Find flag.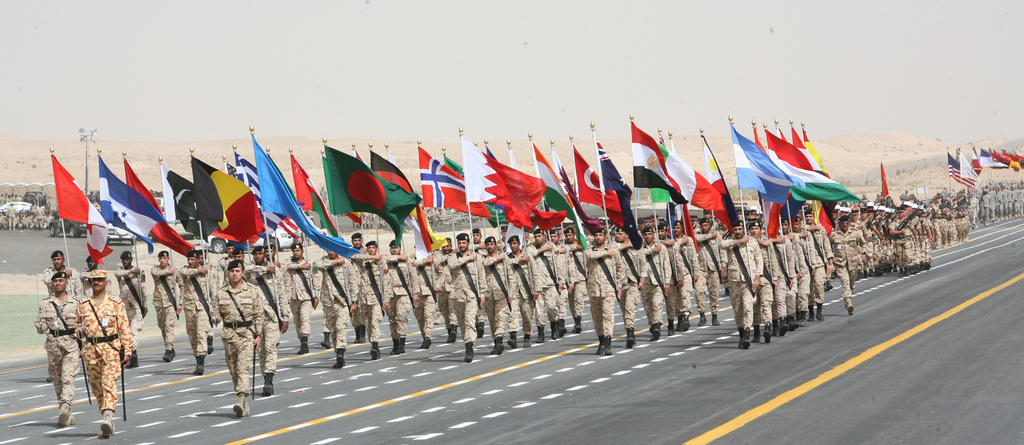
(x1=97, y1=152, x2=164, y2=253).
